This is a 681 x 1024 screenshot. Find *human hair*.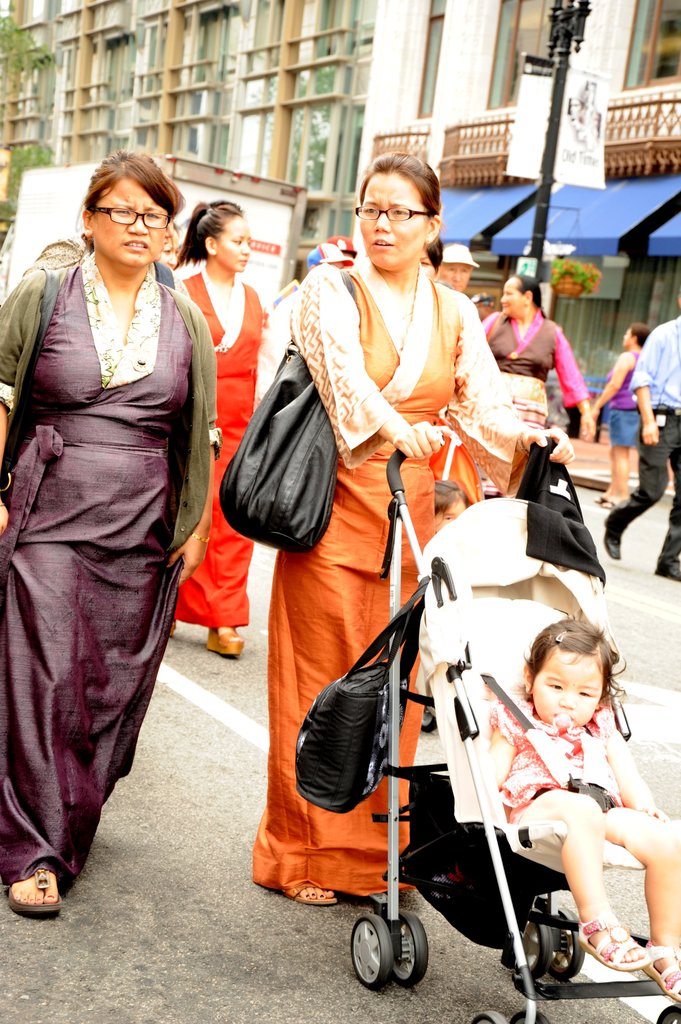
Bounding box: select_region(170, 202, 256, 263).
